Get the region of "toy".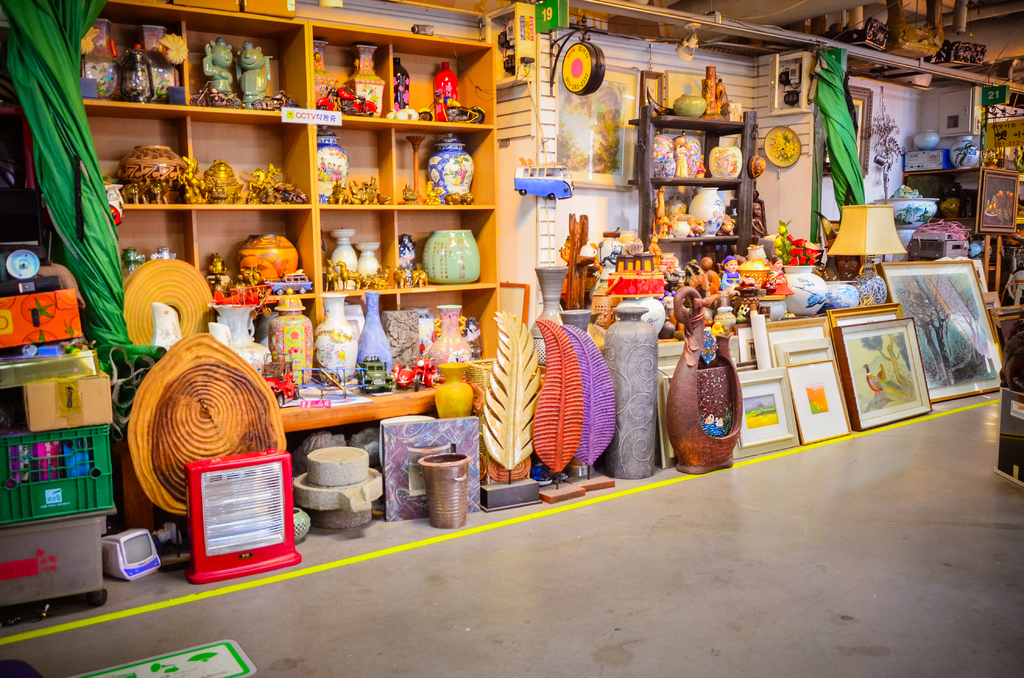
x1=193, y1=155, x2=259, y2=202.
